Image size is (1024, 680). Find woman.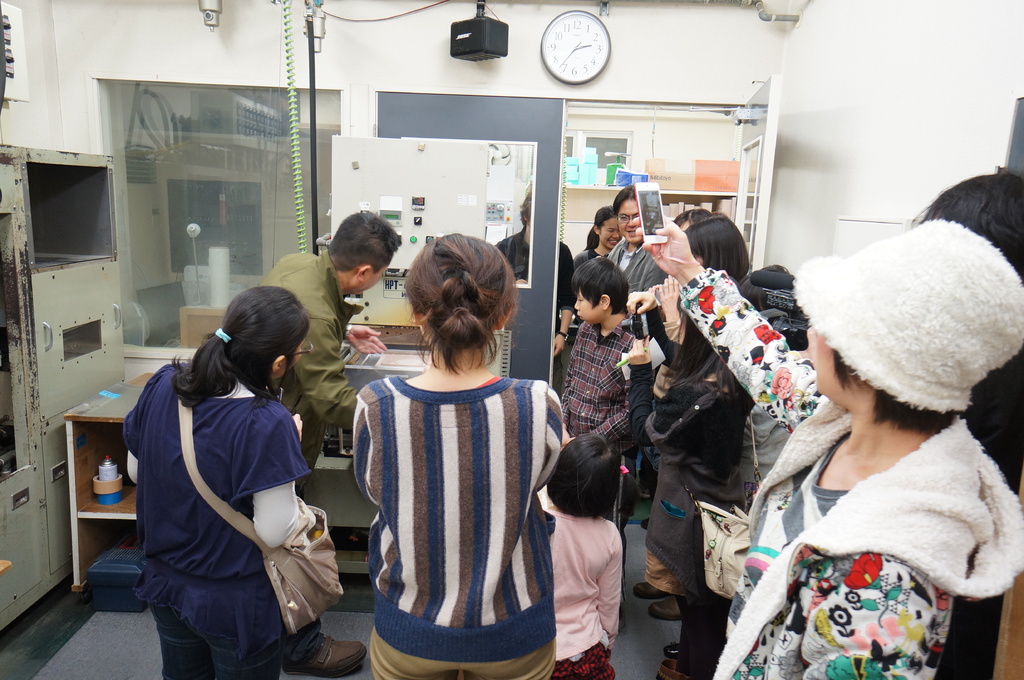
[x1=118, y1=286, x2=320, y2=679].
